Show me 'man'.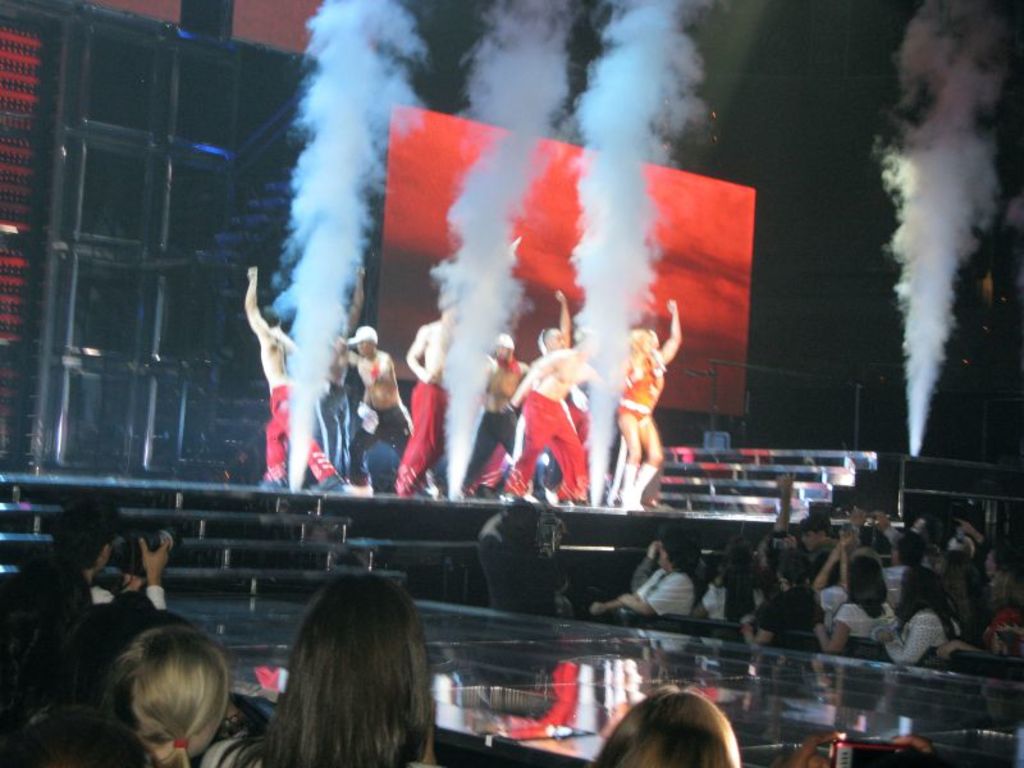
'man' is here: 507 329 623 504.
